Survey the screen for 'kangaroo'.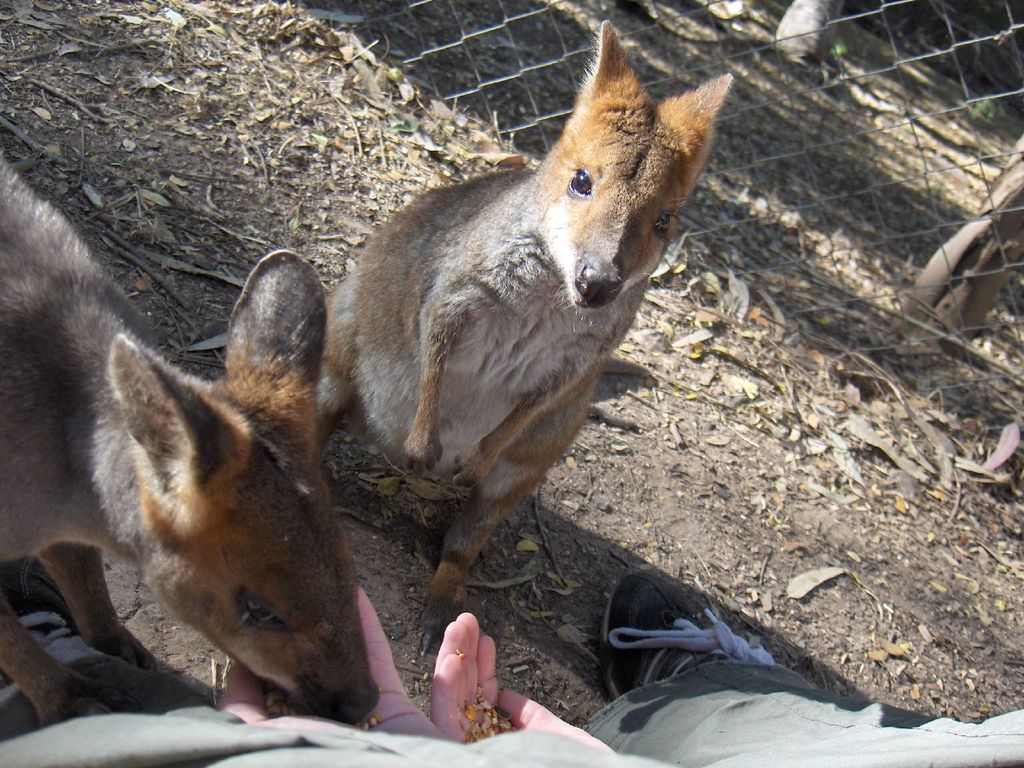
Survey found: locate(301, 38, 743, 664).
